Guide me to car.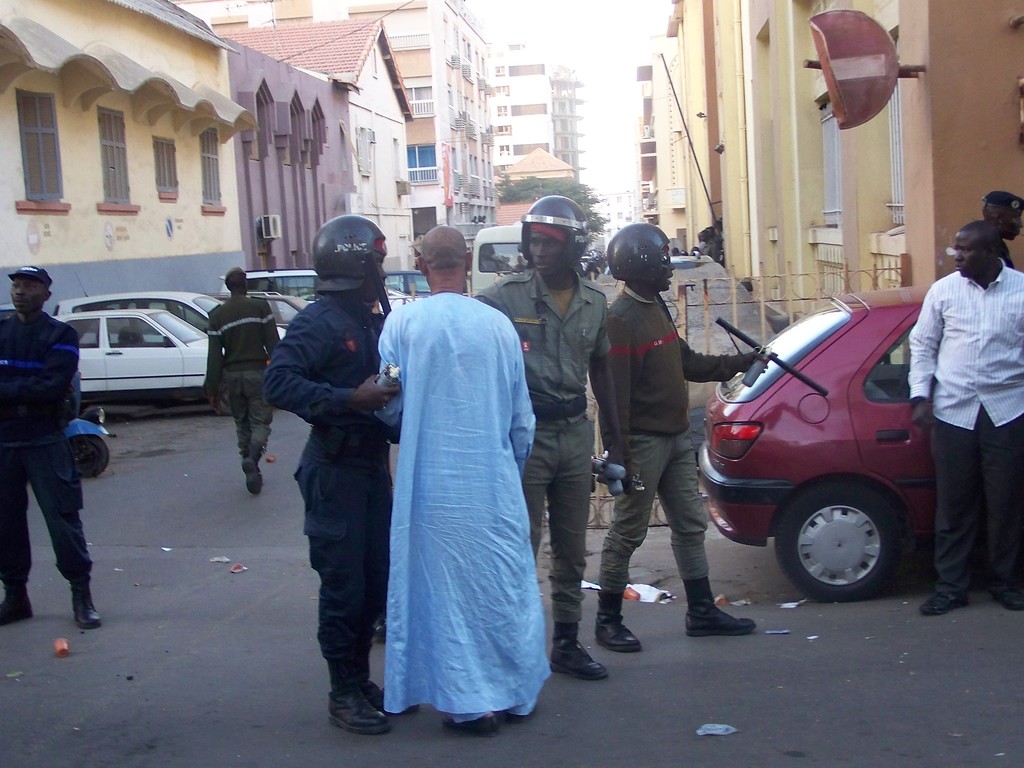
Guidance: <bbox>59, 294, 286, 335</bbox>.
